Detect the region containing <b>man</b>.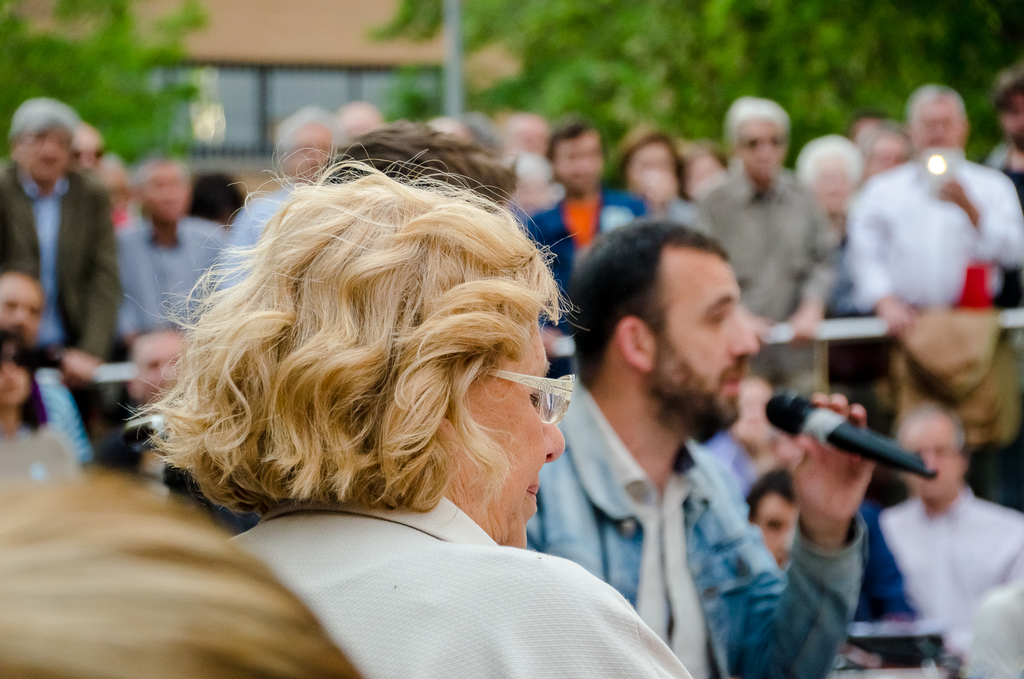
crop(0, 100, 125, 466).
